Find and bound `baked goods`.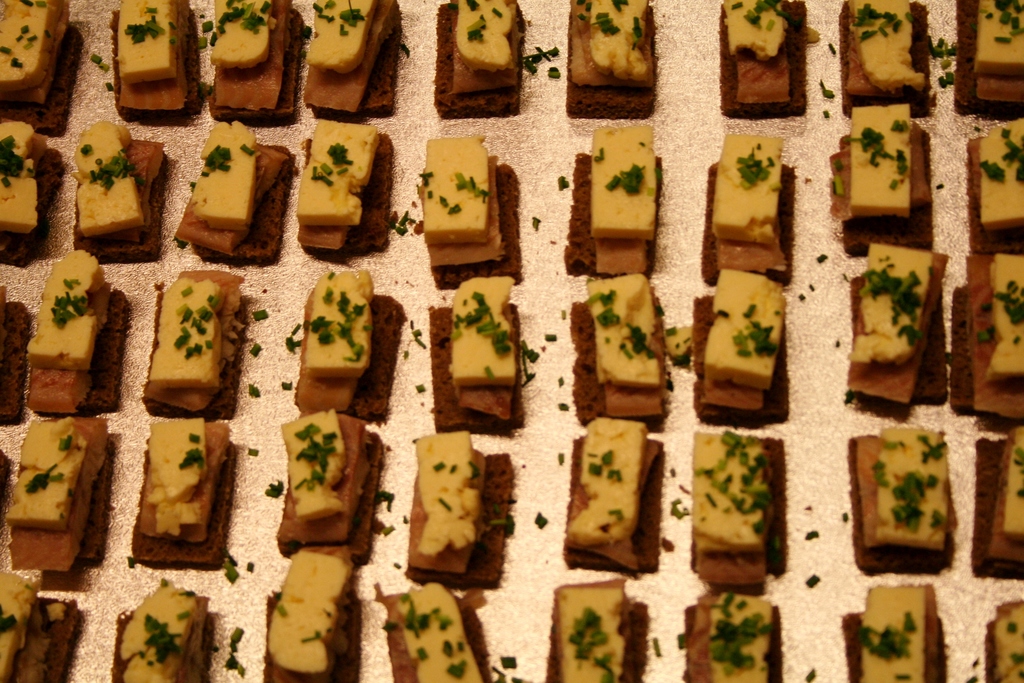
Bound: select_region(110, 0, 202, 115).
